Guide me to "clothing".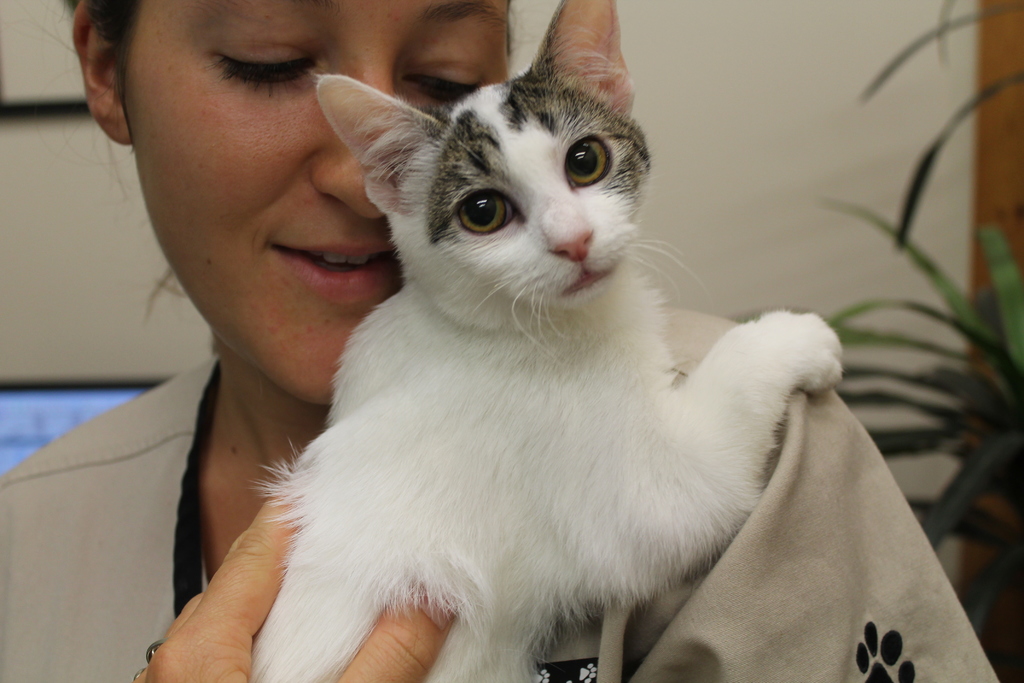
Guidance: 0 304 1004 682.
